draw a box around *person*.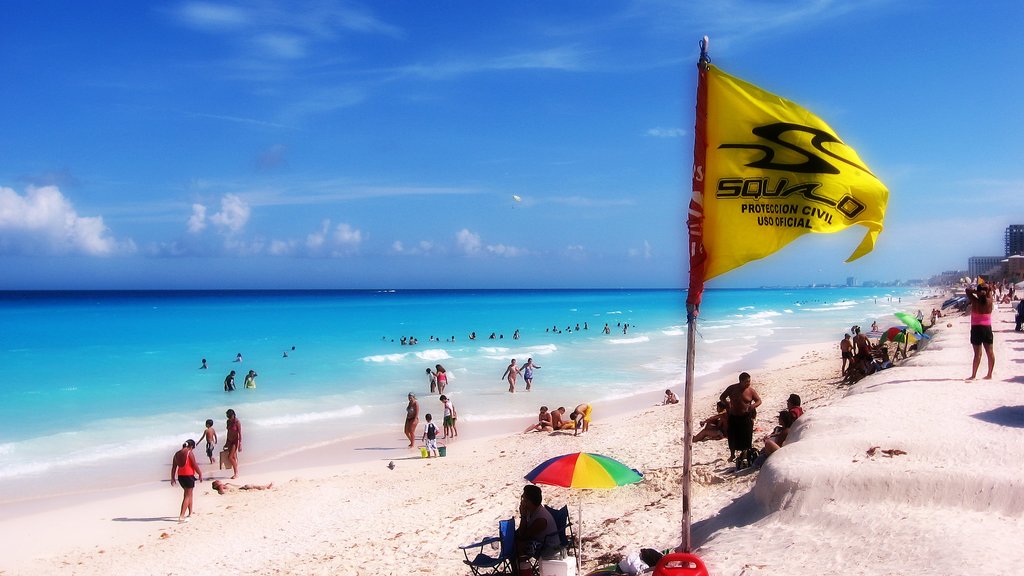
[573,402,586,429].
